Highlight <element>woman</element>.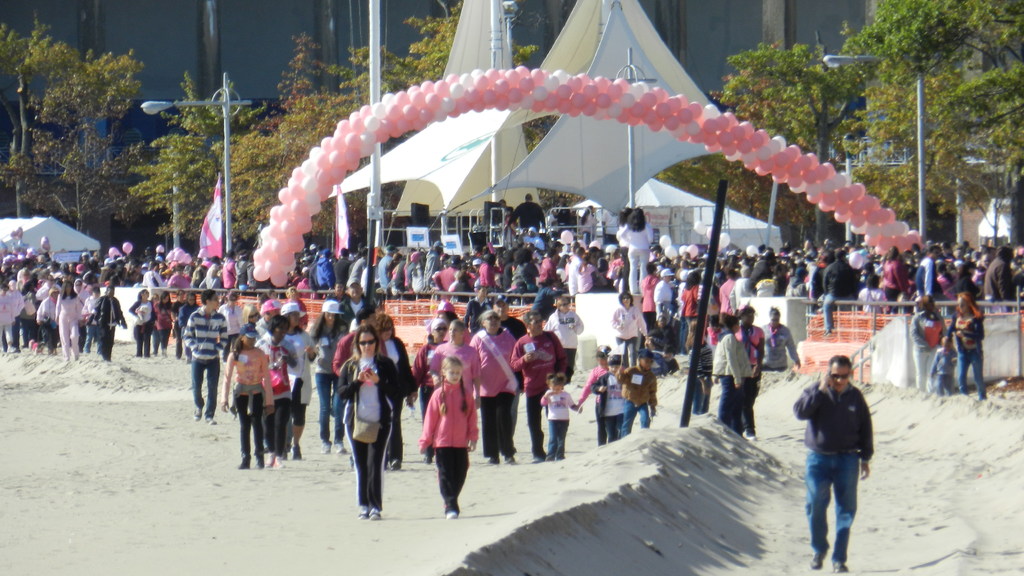
Highlighted region: 712/314/755/435.
